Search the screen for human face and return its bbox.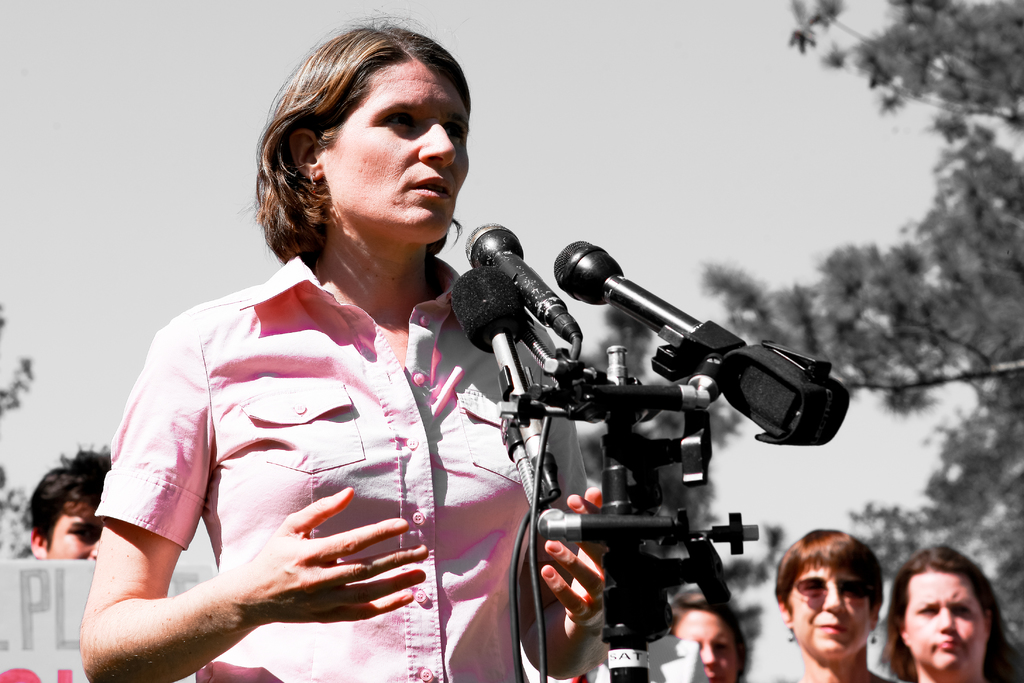
Found: <box>322,60,471,240</box>.
